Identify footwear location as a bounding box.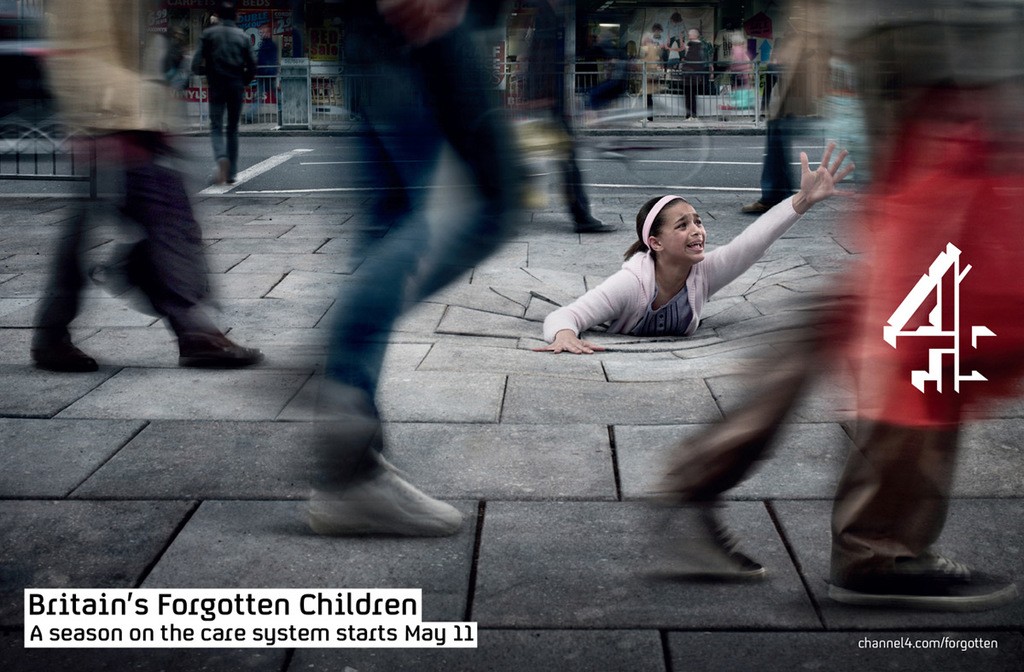
bbox=[640, 500, 766, 582].
